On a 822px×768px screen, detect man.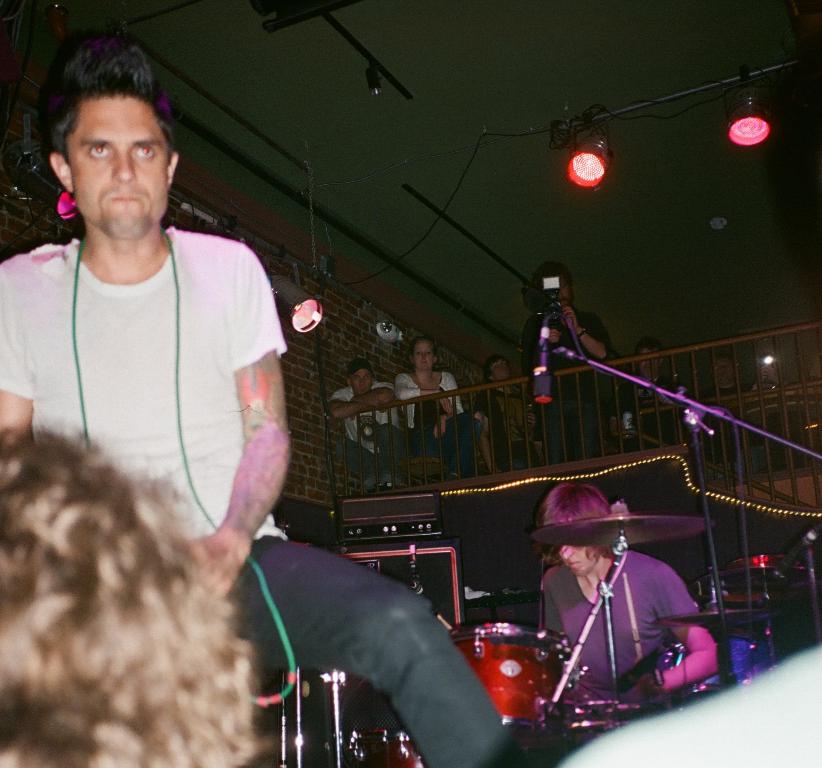
locate(624, 336, 689, 454).
